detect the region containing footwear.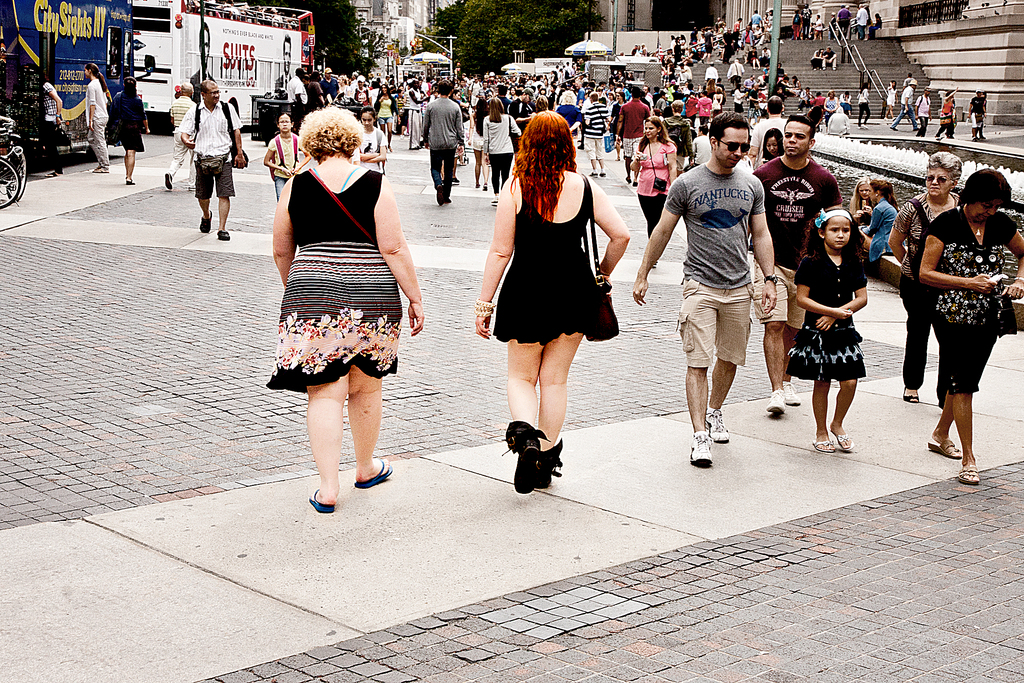
<region>493, 199, 499, 204</region>.
